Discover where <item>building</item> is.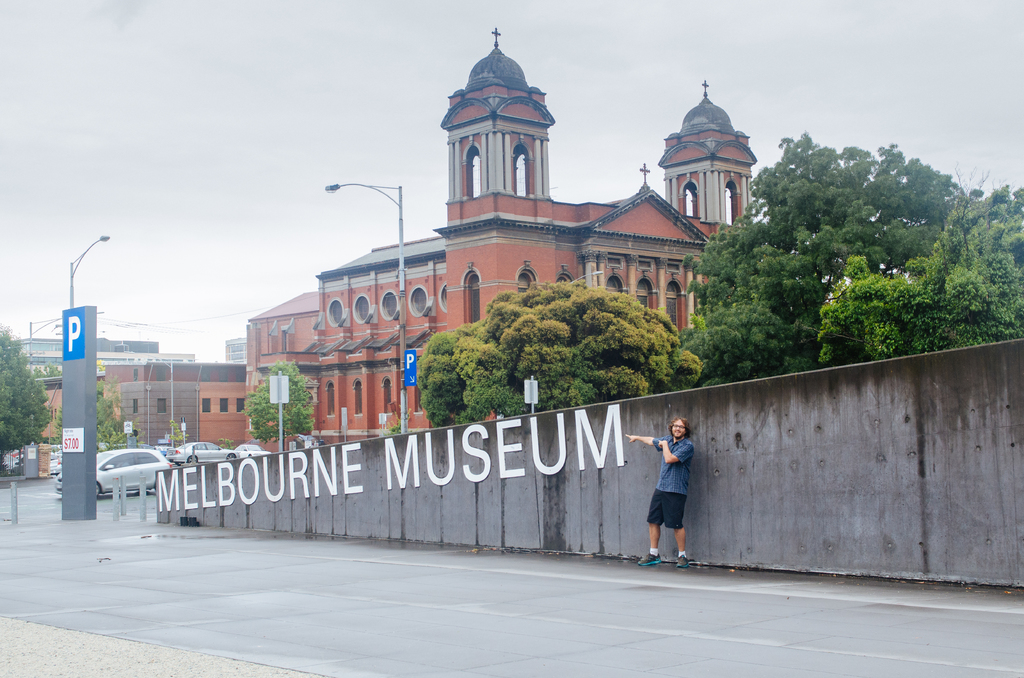
Discovered at {"left": 244, "top": 24, "right": 758, "bottom": 440}.
